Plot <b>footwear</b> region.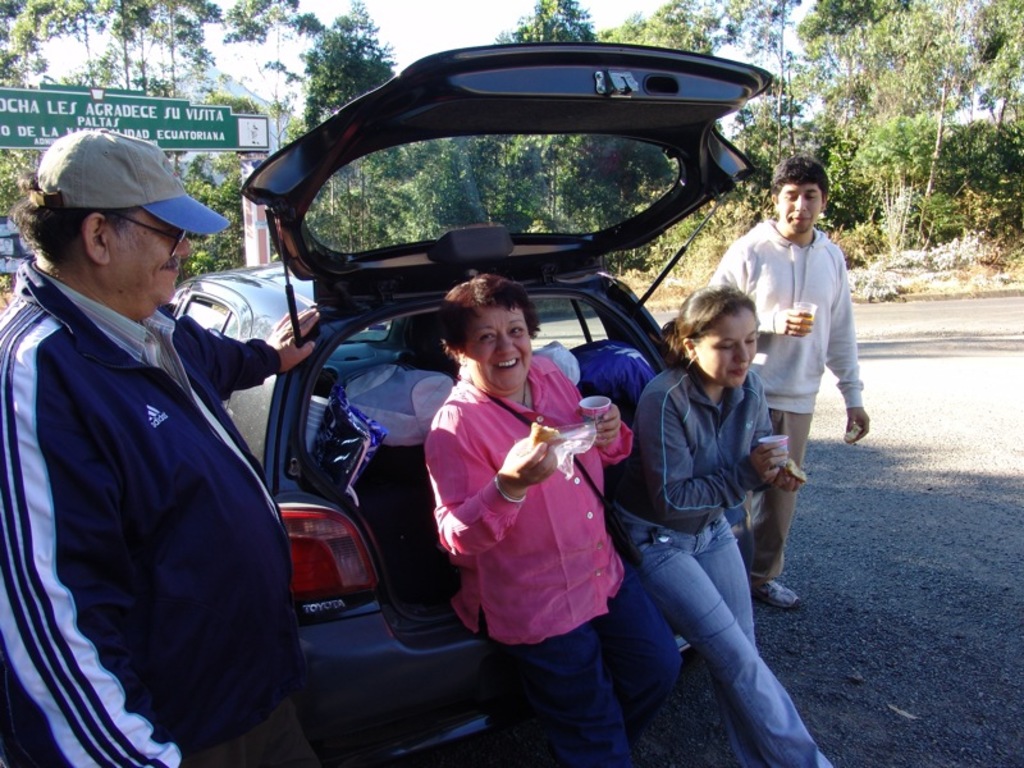
Plotted at select_region(754, 576, 806, 613).
